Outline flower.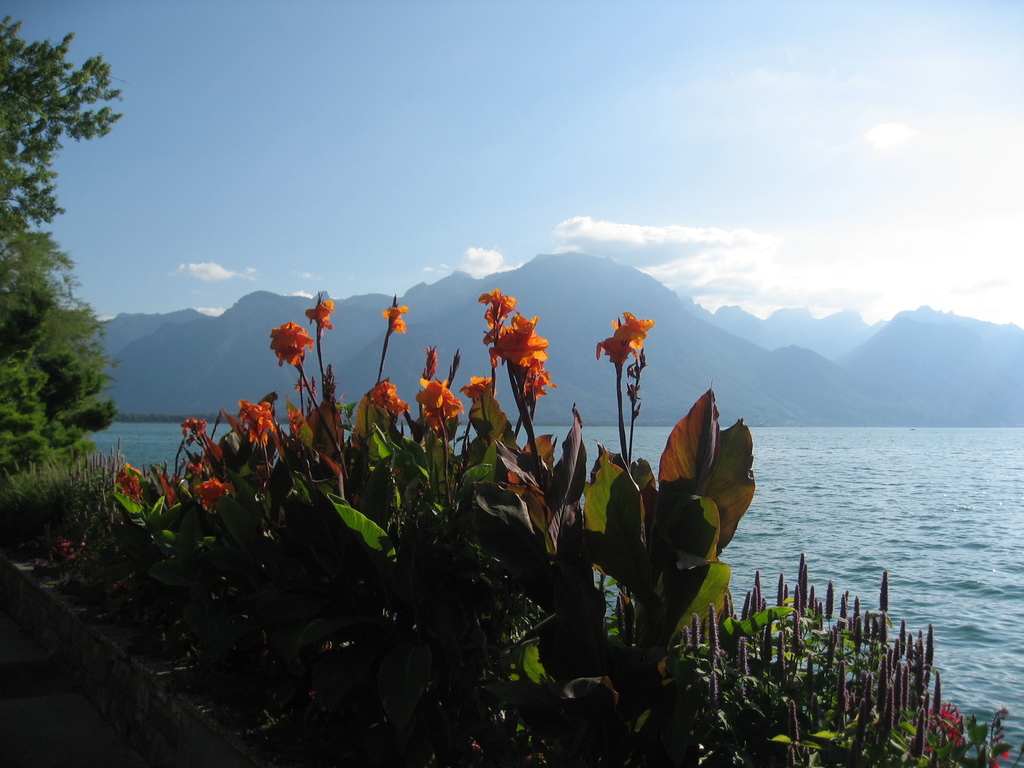
Outline: box=[361, 383, 404, 420].
